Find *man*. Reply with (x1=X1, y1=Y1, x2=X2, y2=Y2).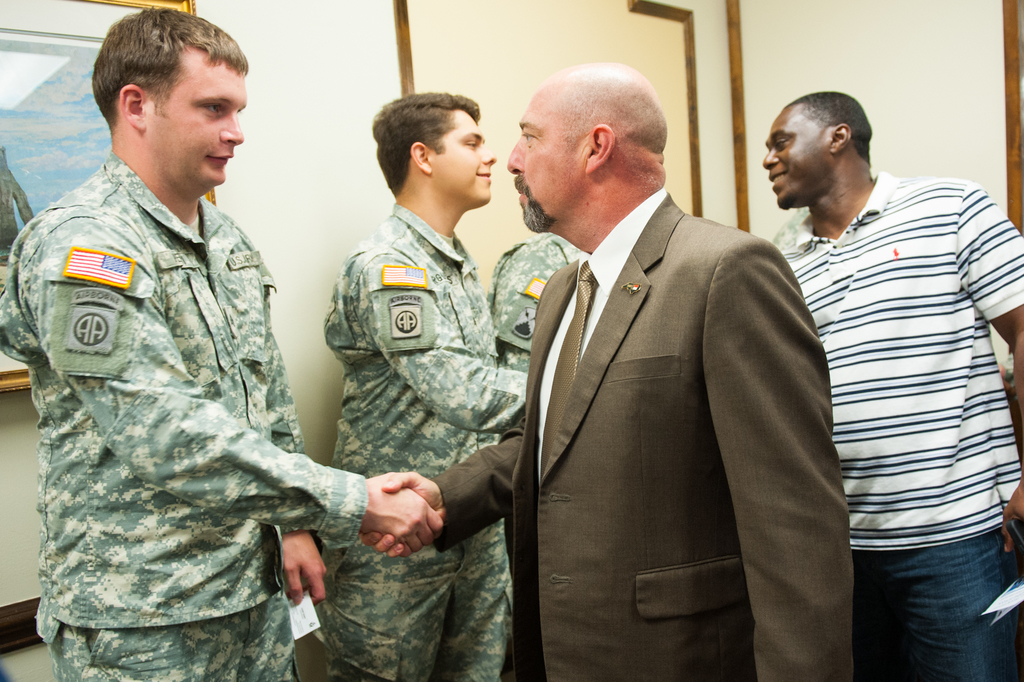
(x1=359, y1=54, x2=850, y2=681).
